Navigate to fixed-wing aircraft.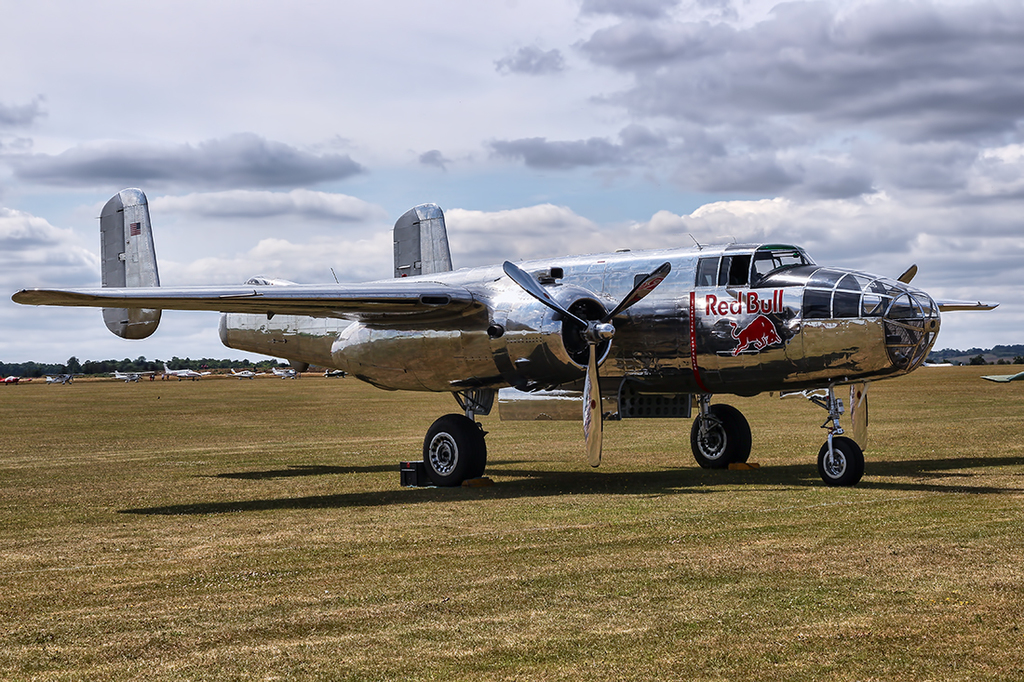
Navigation target: detection(264, 365, 297, 379).
